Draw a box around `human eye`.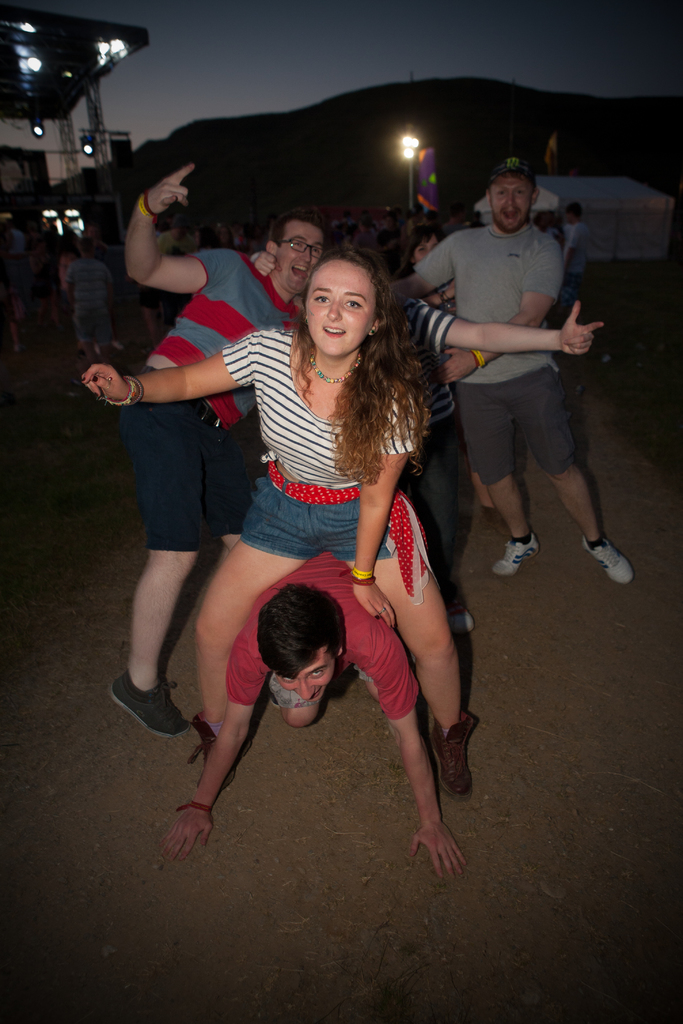
311, 293, 332, 309.
